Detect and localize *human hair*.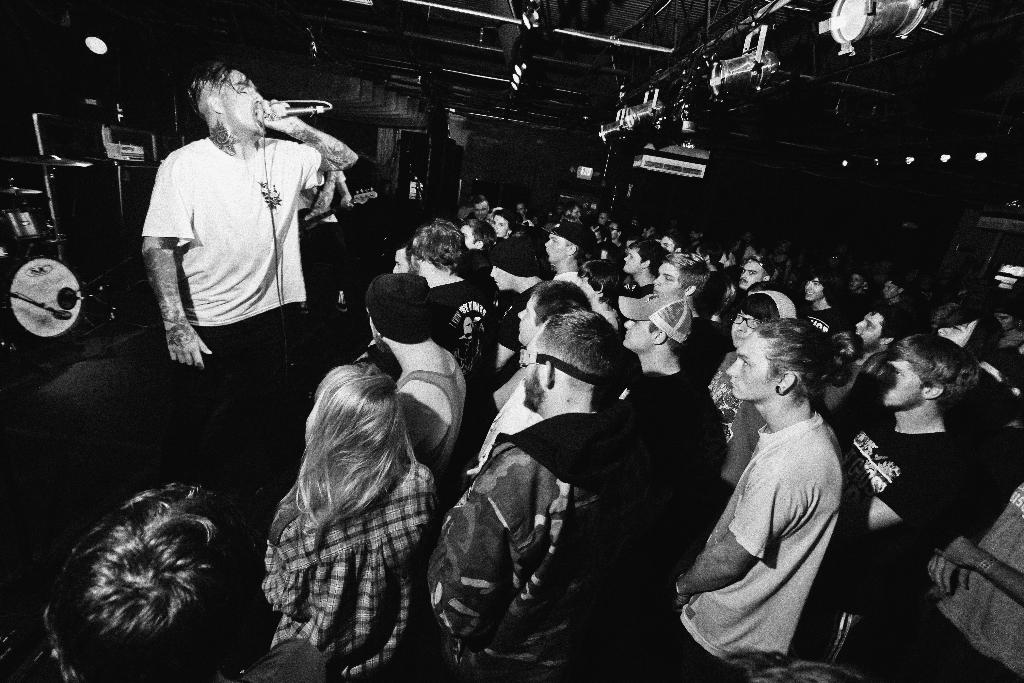
Localized at <bbox>541, 308, 619, 395</bbox>.
